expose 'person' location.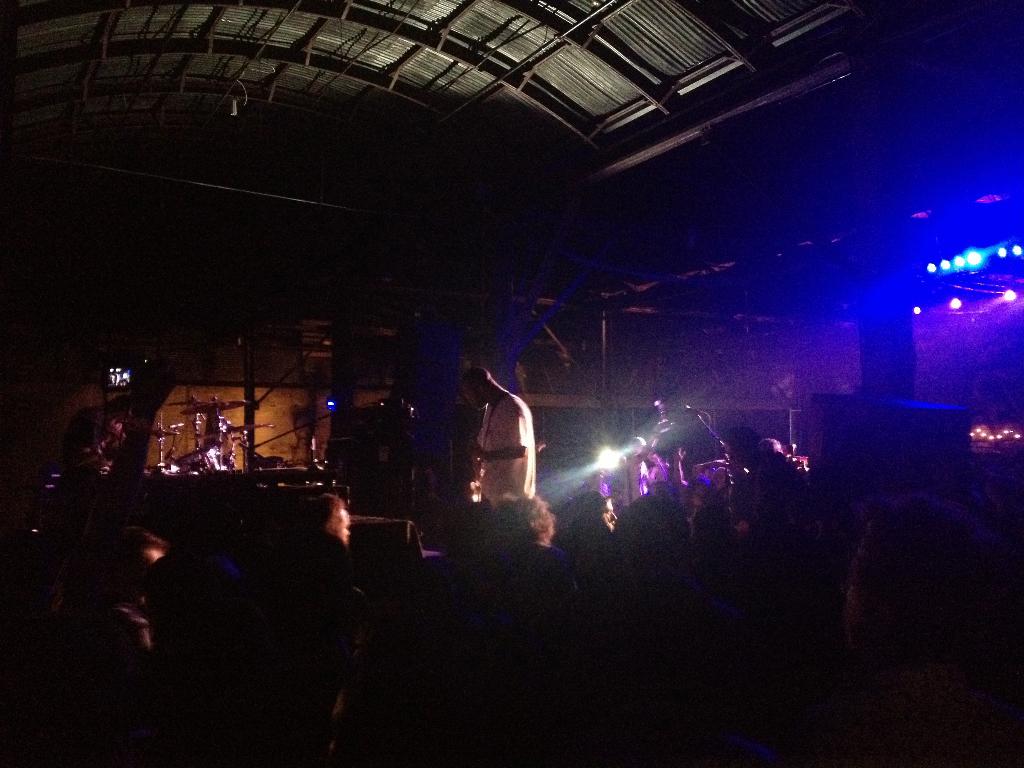
Exposed at rect(289, 491, 354, 618).
